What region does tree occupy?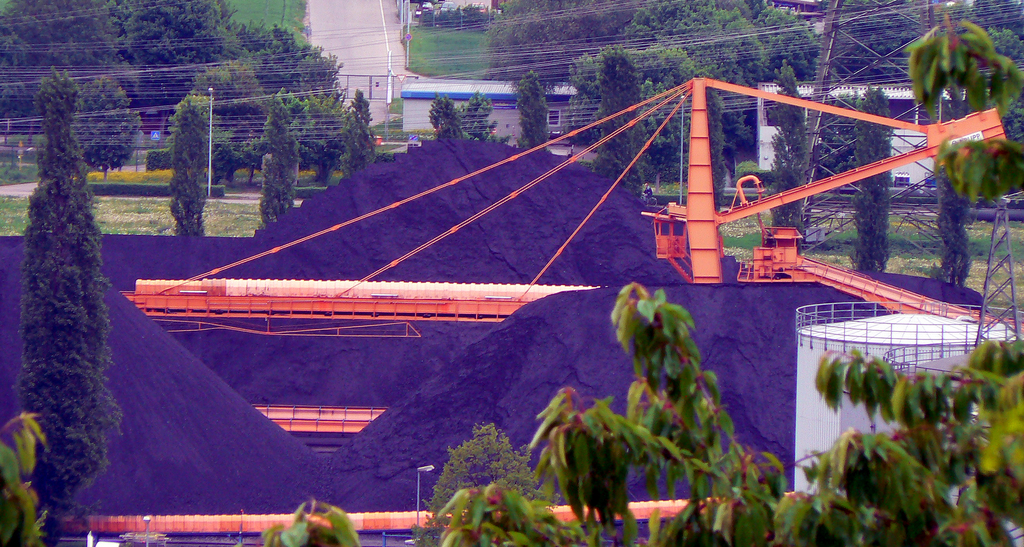
<bbox>252, 108, 298, 227</bbox>.
